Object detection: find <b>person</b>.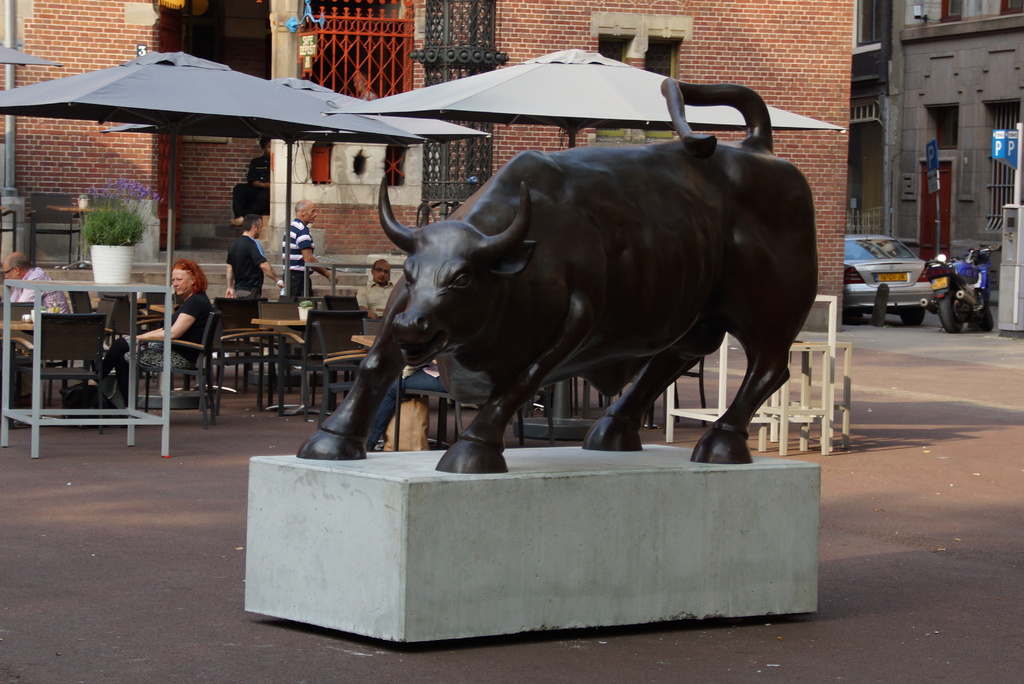
[291,201,338,295].
